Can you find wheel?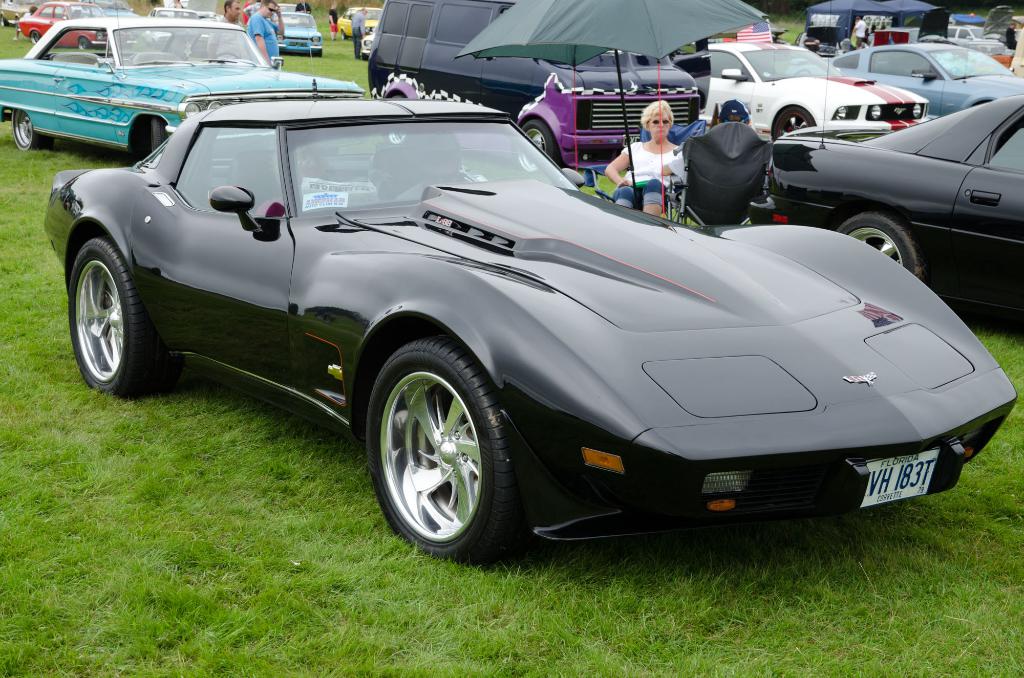
Yes, bounding box: (left=77, top=36, right=88, bottom=50).
